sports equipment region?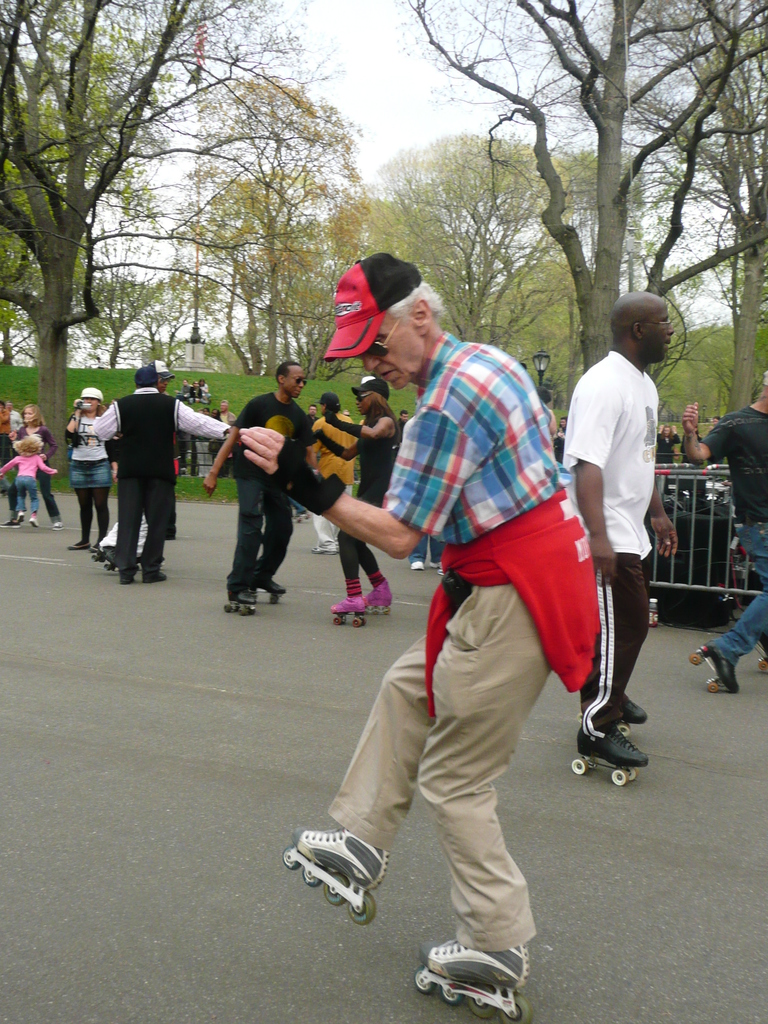
577,697,650,739
